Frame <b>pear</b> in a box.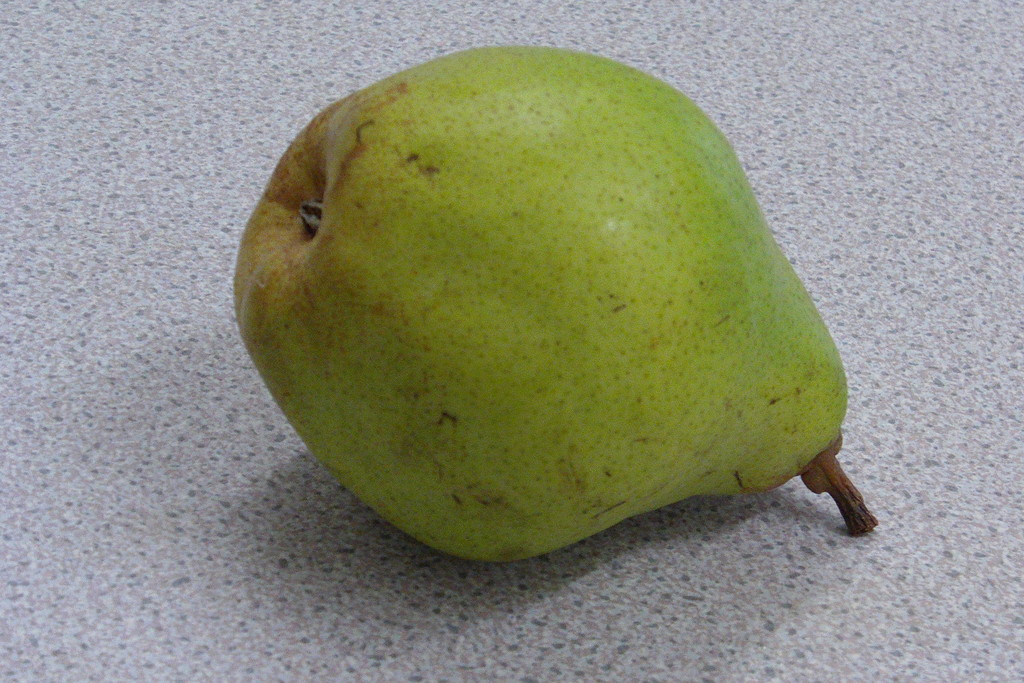
(232,42,876,573).
